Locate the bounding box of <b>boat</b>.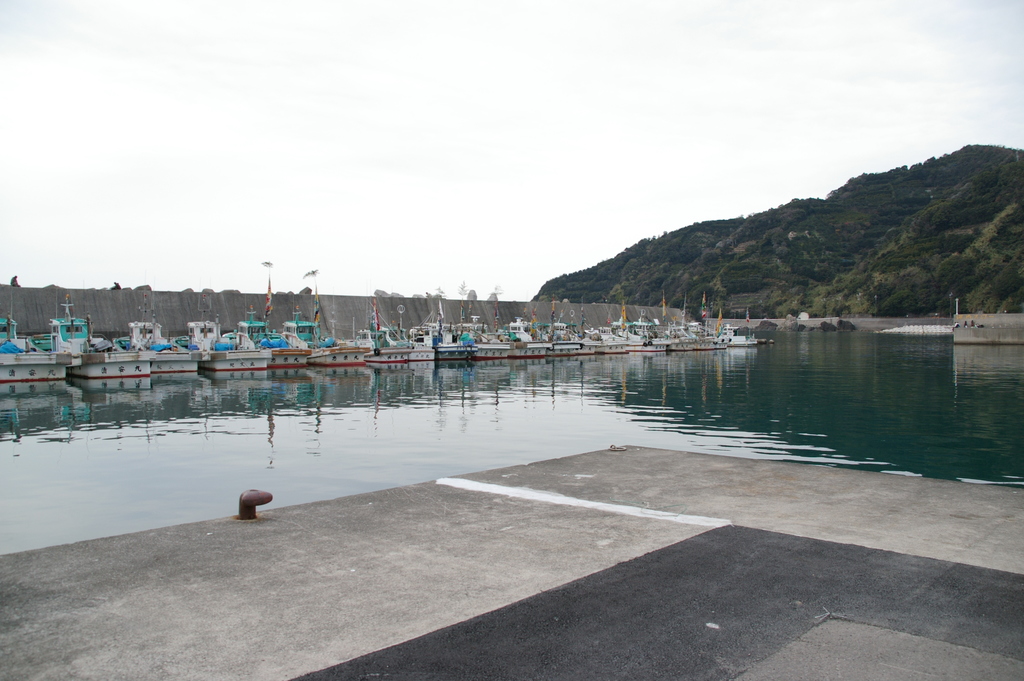
Bounding box: pyautogui.locateOnScreen(113, 314, 202, 389).
